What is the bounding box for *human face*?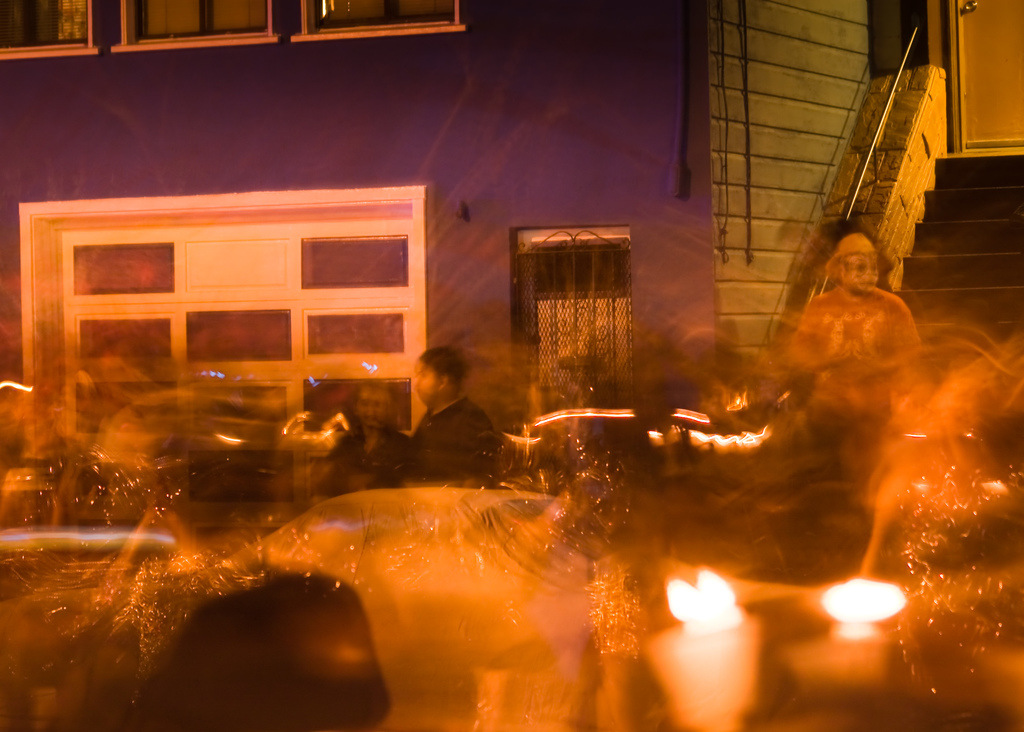
[x1=845, y1=253, x2=881, y2=290].
